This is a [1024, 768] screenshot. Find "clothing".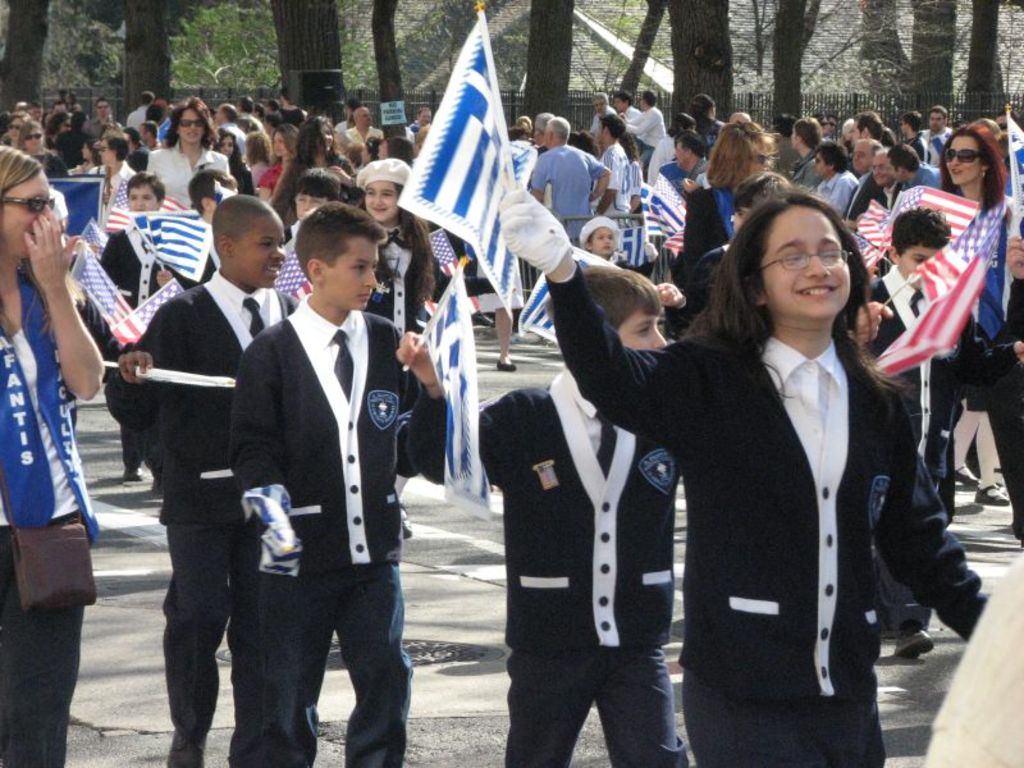
Bounding box: [874,265,965,636].
